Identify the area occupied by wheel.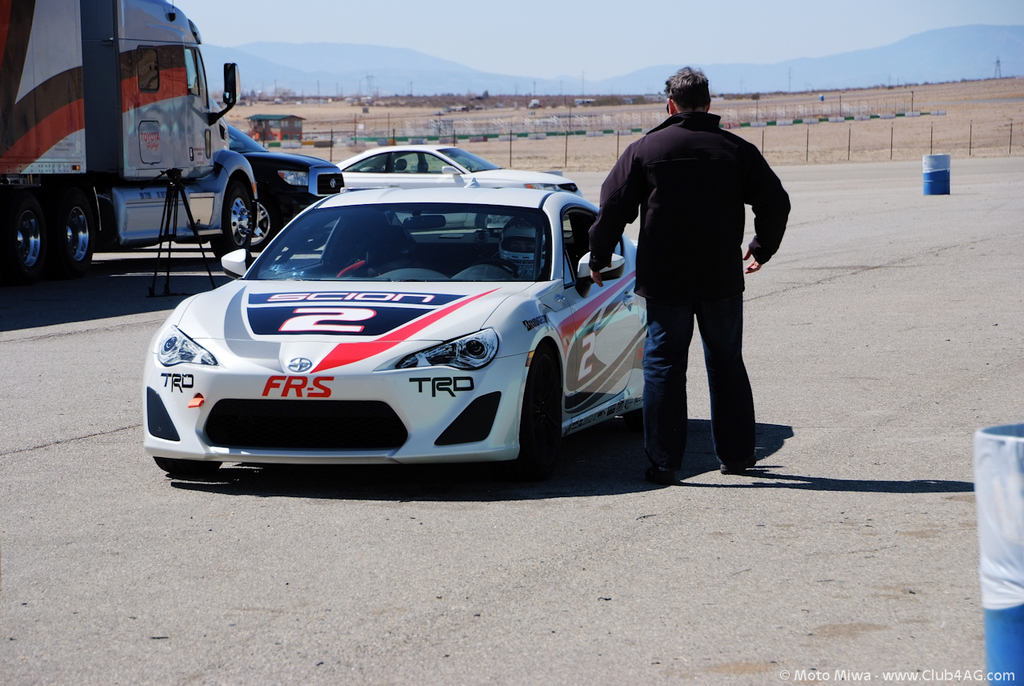
Area: region(54, 195, 102, 276).
